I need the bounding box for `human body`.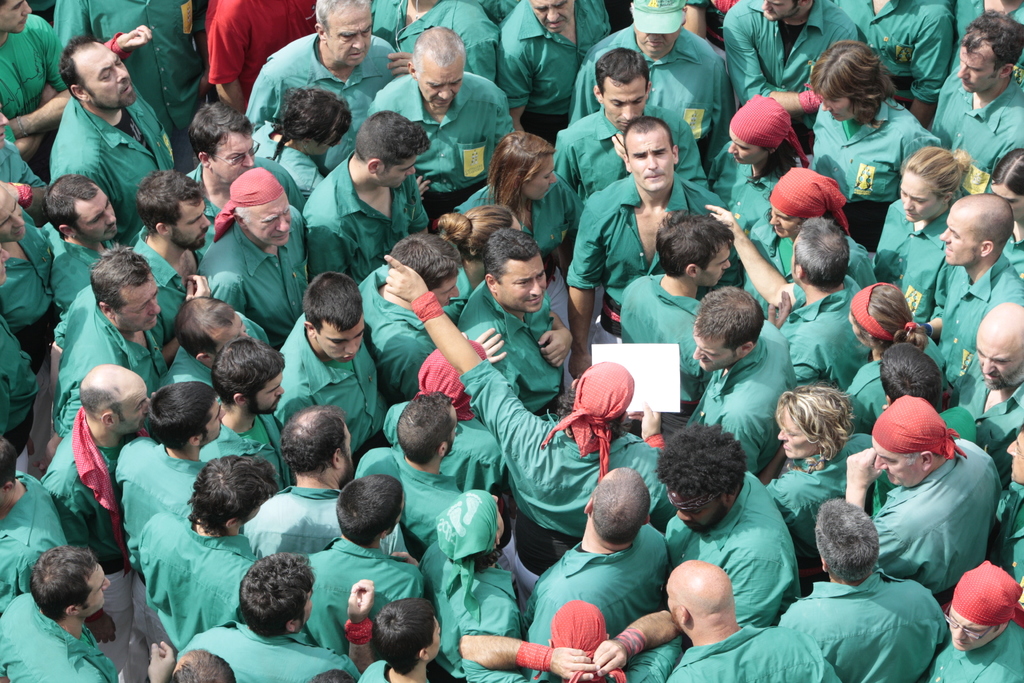
Here it is: [358,231,464,394].
